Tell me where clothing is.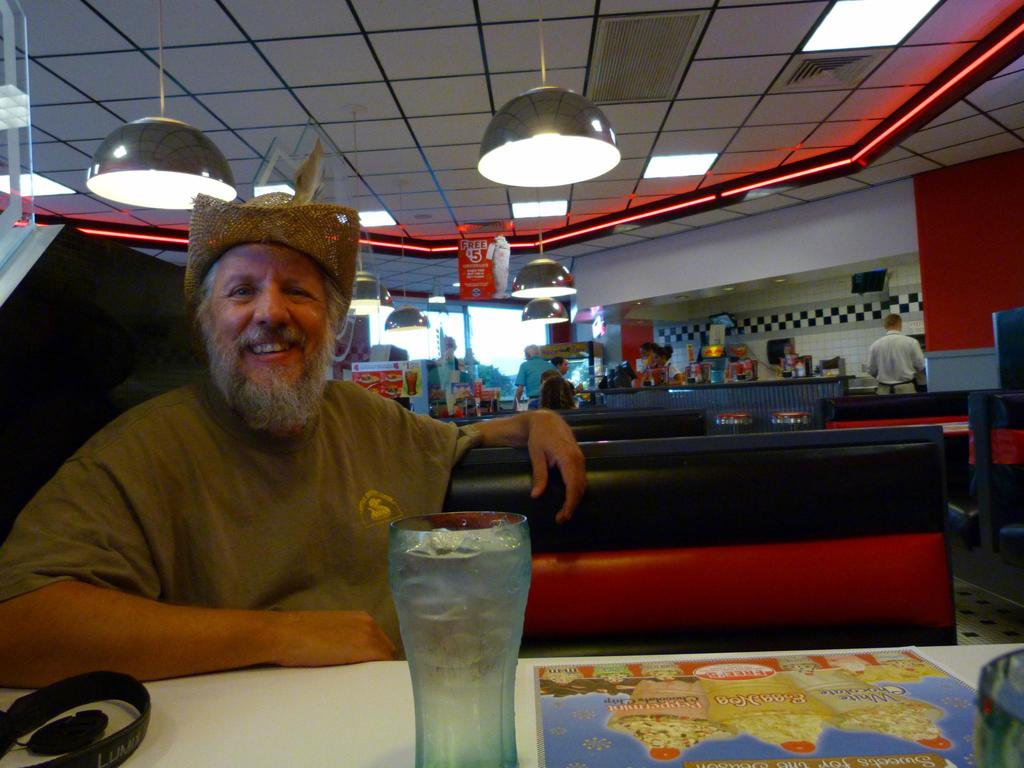
clothing is at left=515, top=356, right=563, bottom=405.
